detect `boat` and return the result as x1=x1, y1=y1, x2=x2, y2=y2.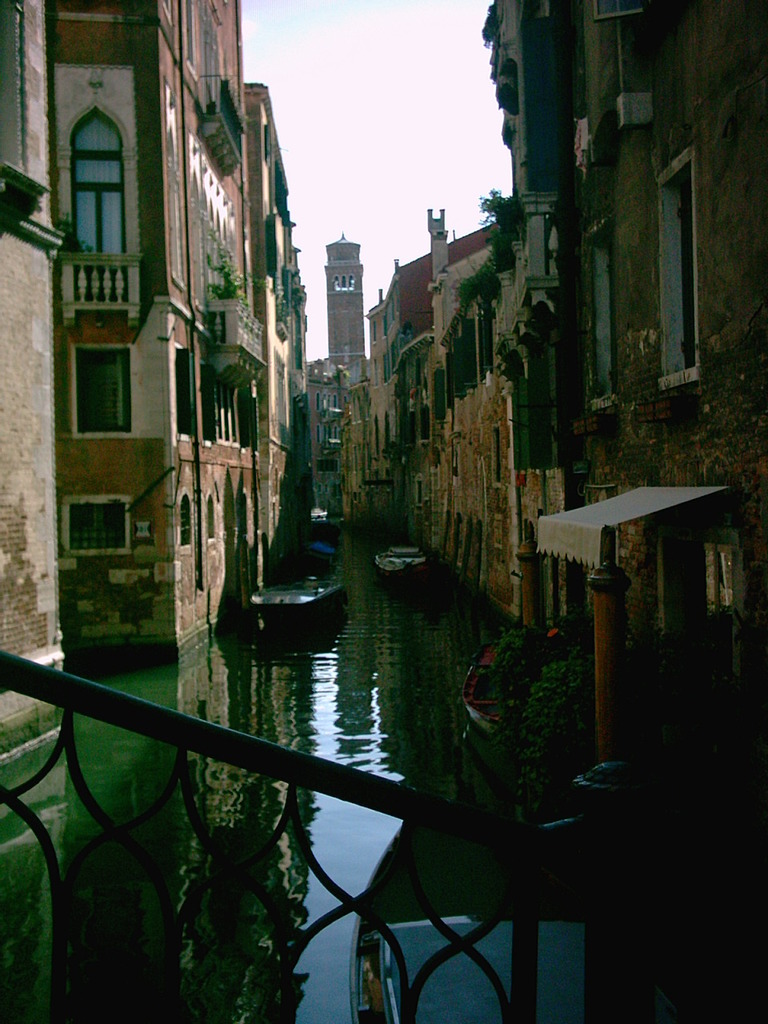
x1=248, y1=574, x2=341, y2=612.
